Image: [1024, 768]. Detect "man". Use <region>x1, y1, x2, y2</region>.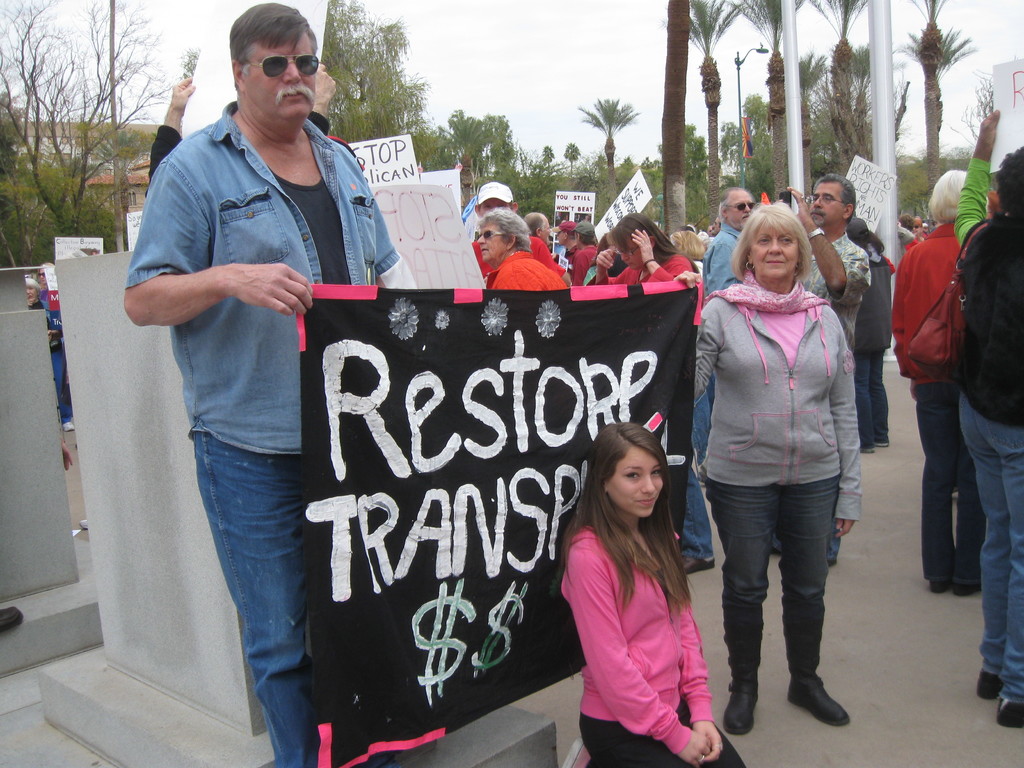
<region>954, 109, 1023, 728</region>.
